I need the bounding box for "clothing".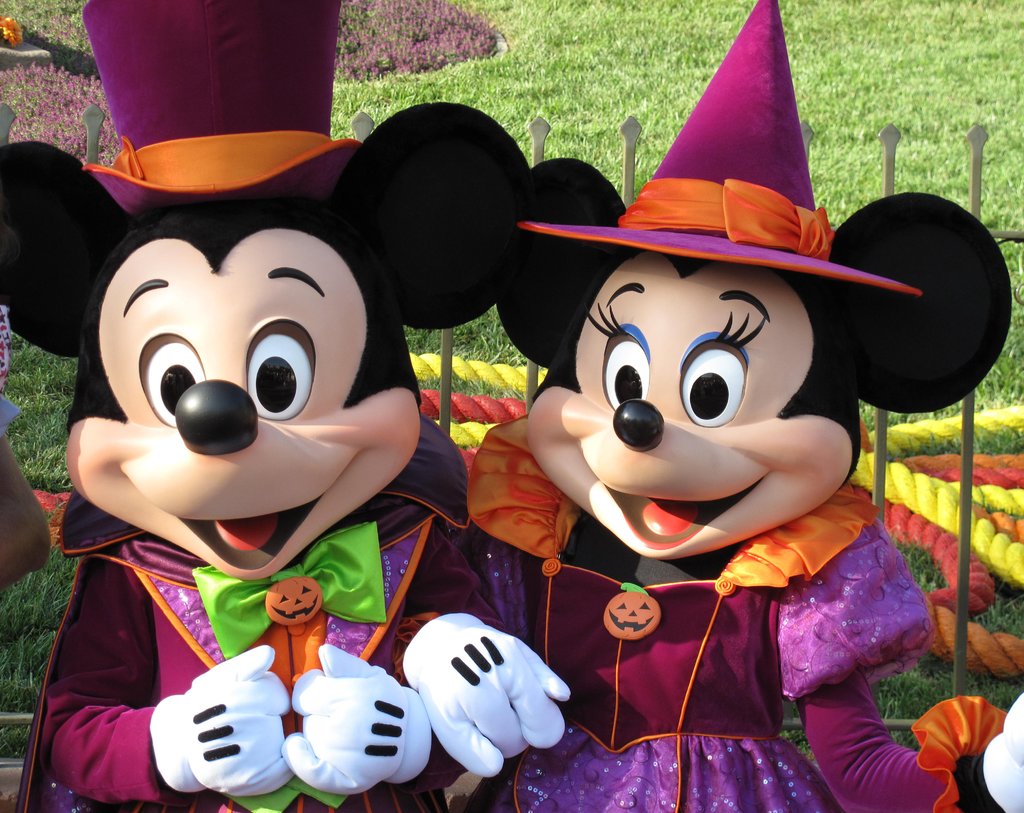
Here it is: 452/405/1016/812.
